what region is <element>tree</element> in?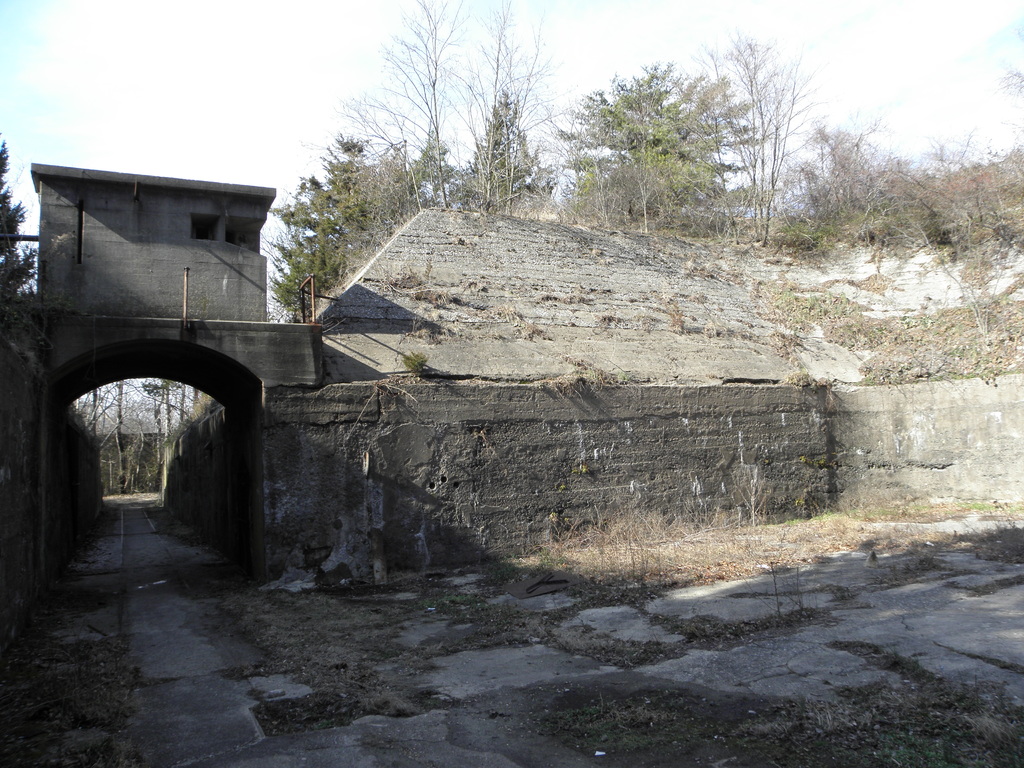
[left=0, top=138, right=40, bottom=302].
